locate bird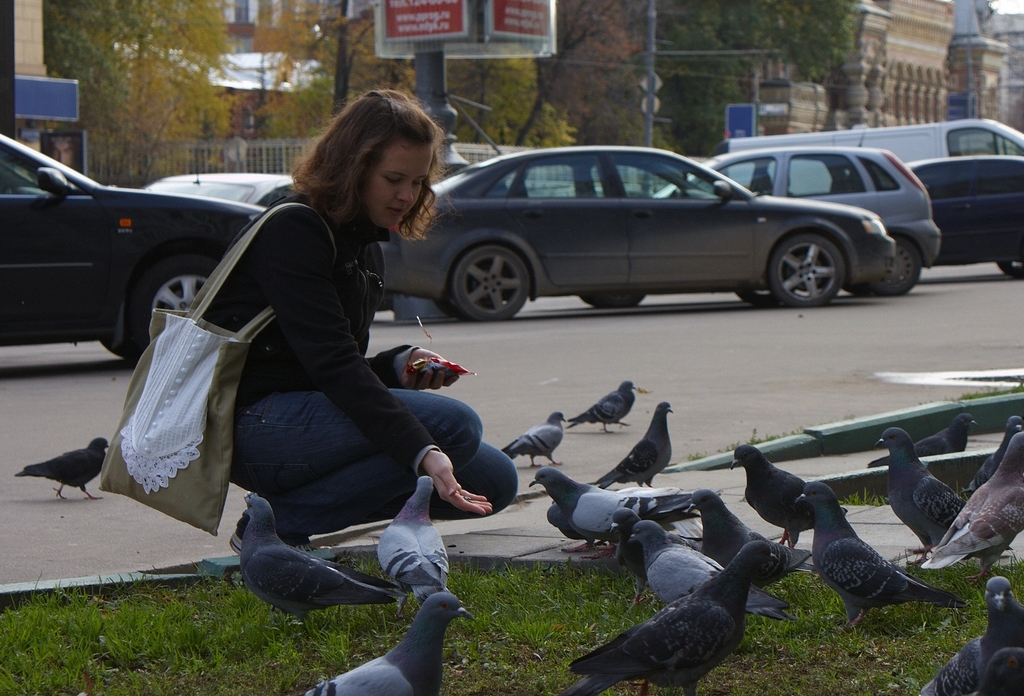
529:468:701:564
